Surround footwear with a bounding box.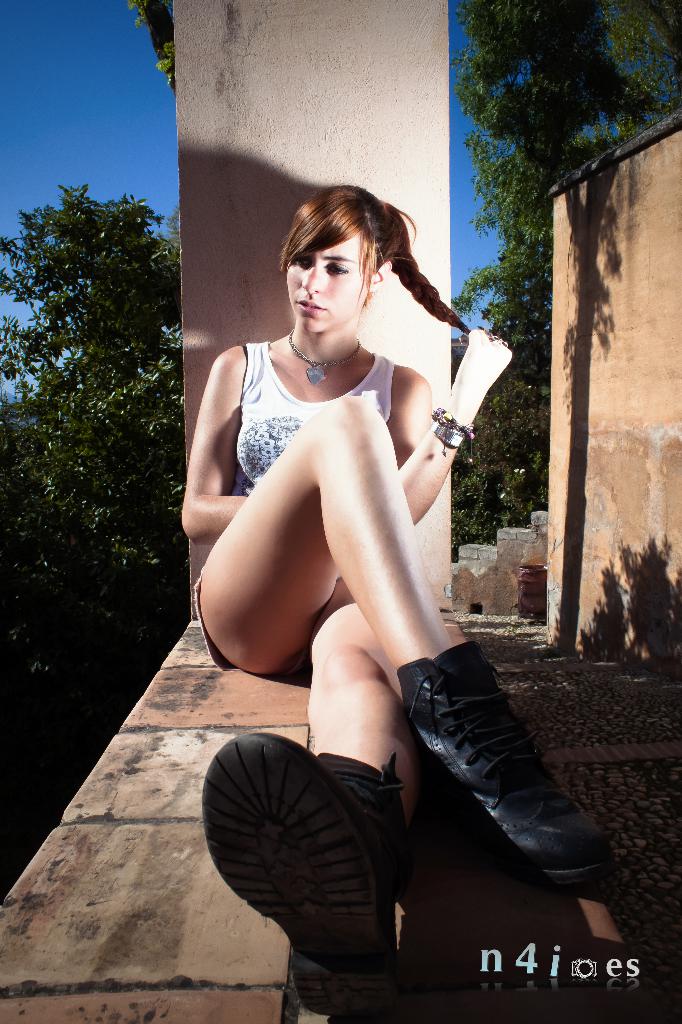
(x1=423, y1=668, x2=609, y2=913).
